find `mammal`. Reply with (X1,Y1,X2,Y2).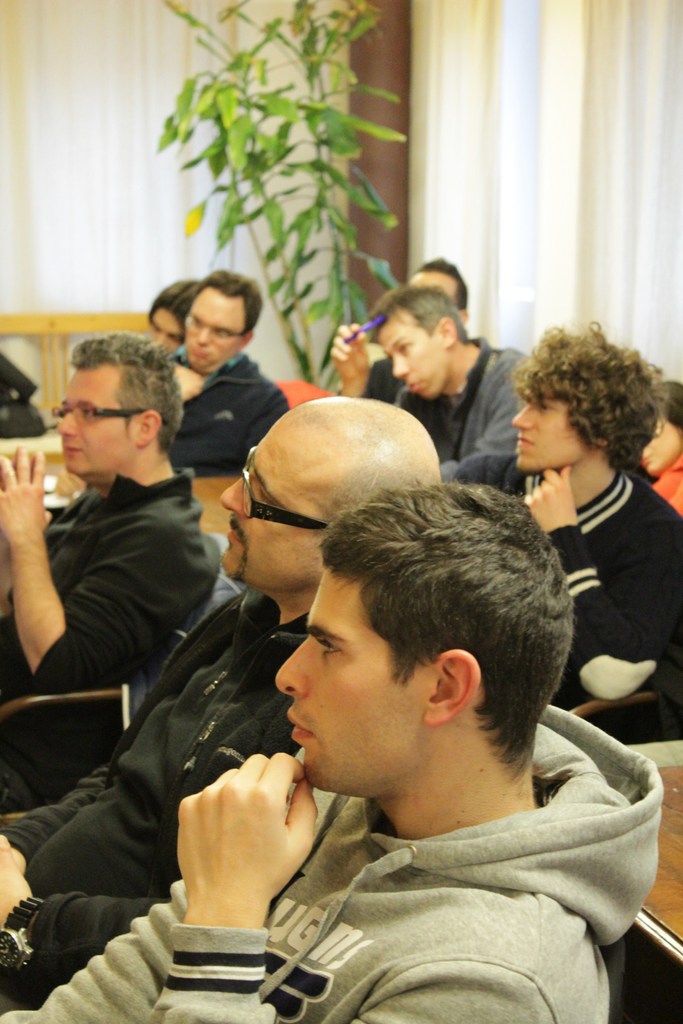
(331,287,534,494).
